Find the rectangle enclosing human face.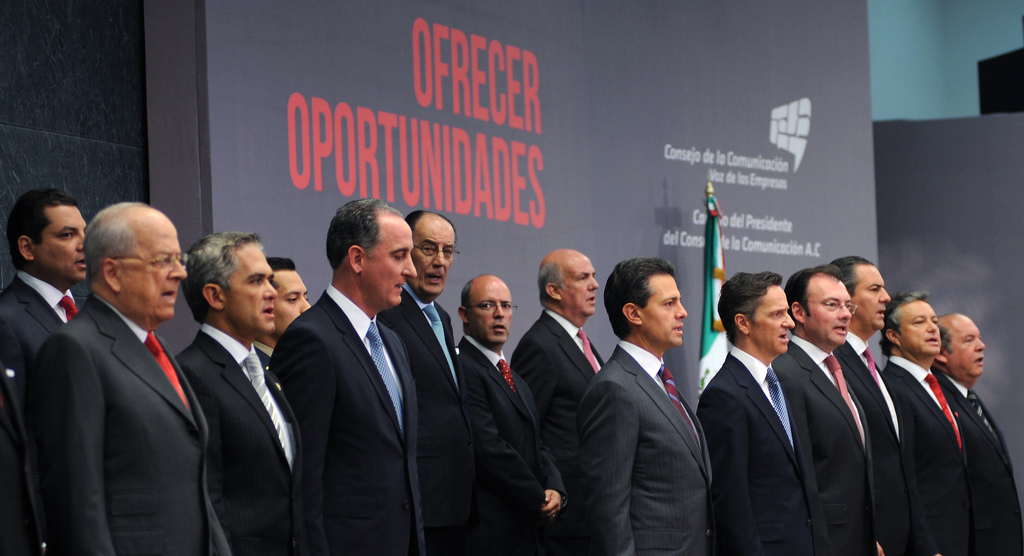
855,265,893,328.
